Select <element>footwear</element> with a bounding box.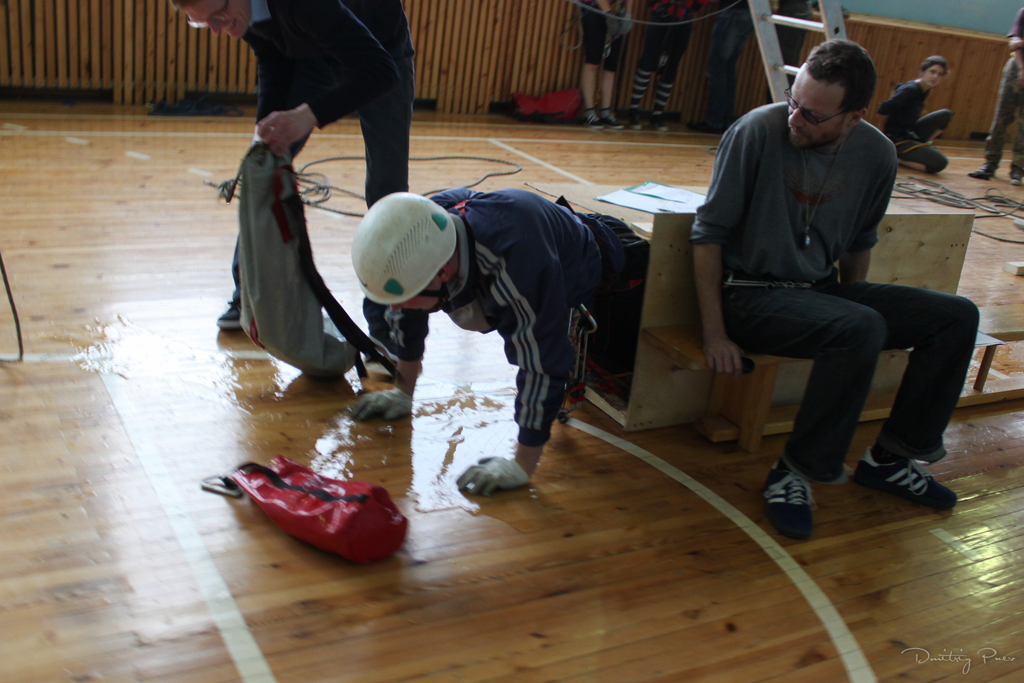
(left=876, top=448, right=960, bottom=514).
